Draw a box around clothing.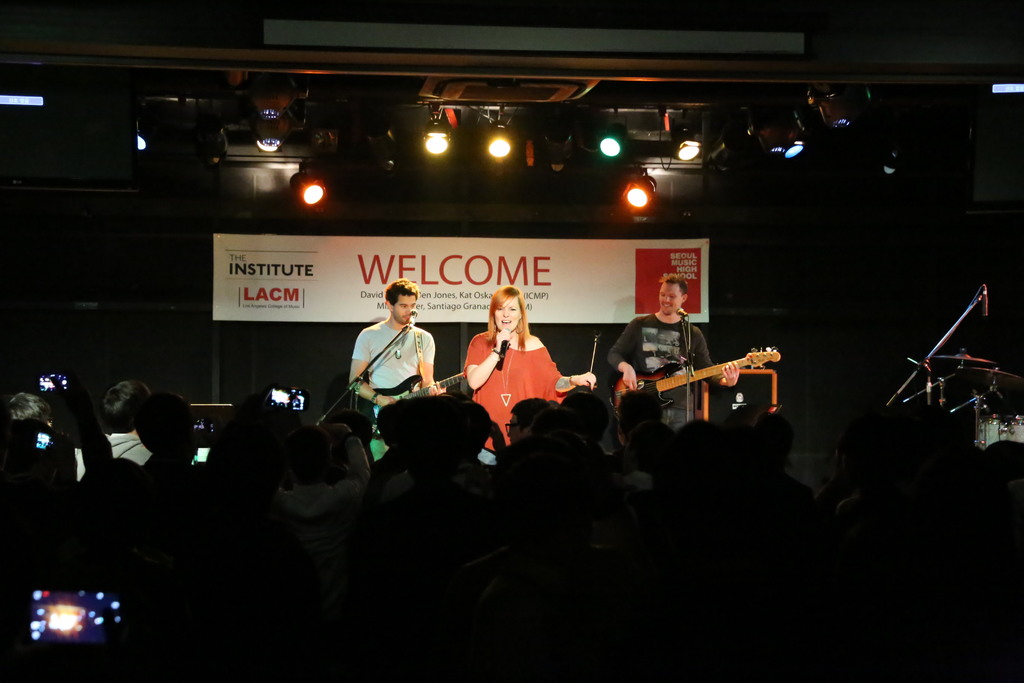
BBox(106, 427, 152, 472).
